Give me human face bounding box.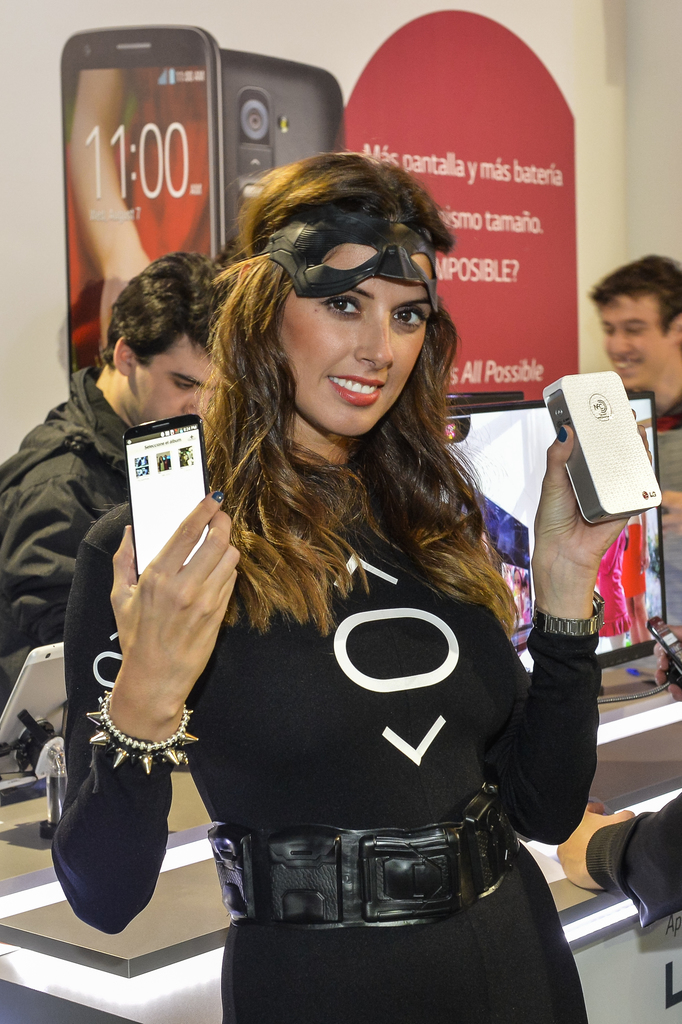
pyautogui.locateOnScreen(604, 293, 669, 389).
